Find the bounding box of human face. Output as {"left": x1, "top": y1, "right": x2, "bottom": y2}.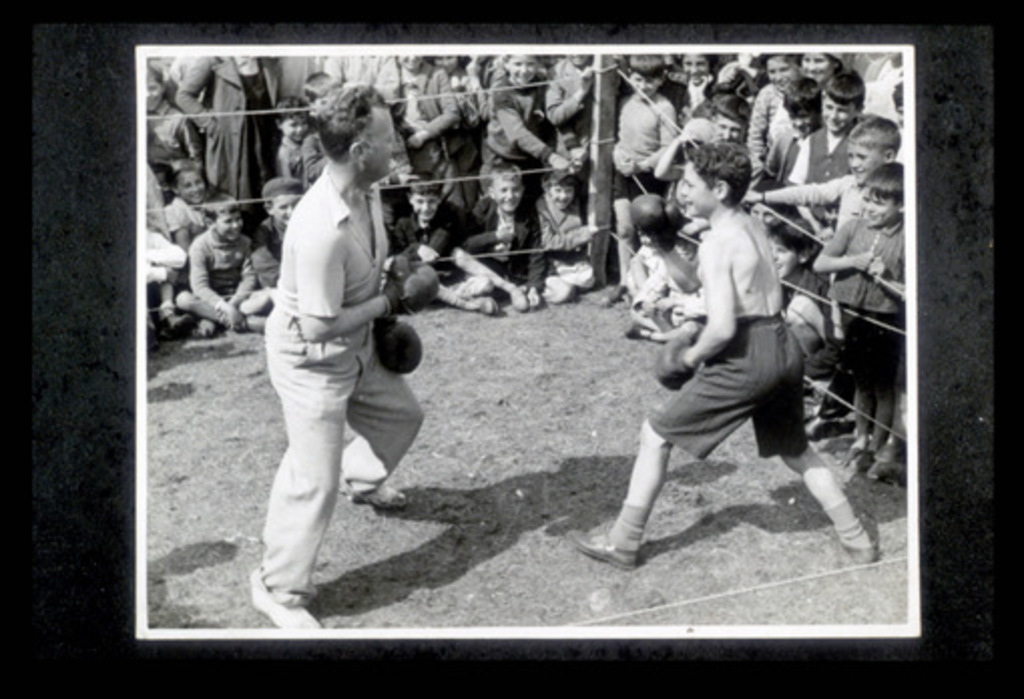
{"left": 412, "top": 191, "right": 438, "bottom": 219}.
